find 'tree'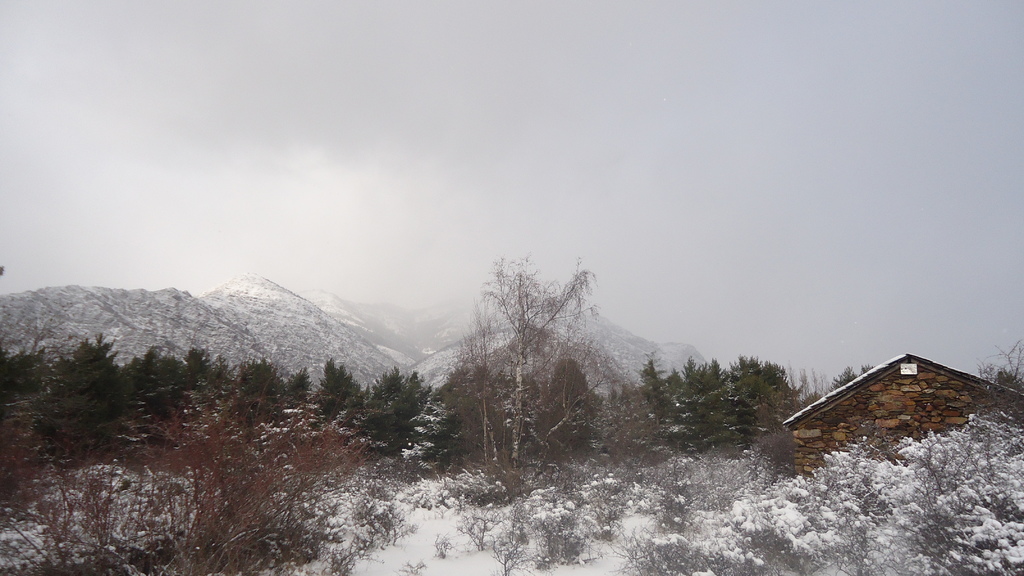
rect(673, 363, 718, 459)
